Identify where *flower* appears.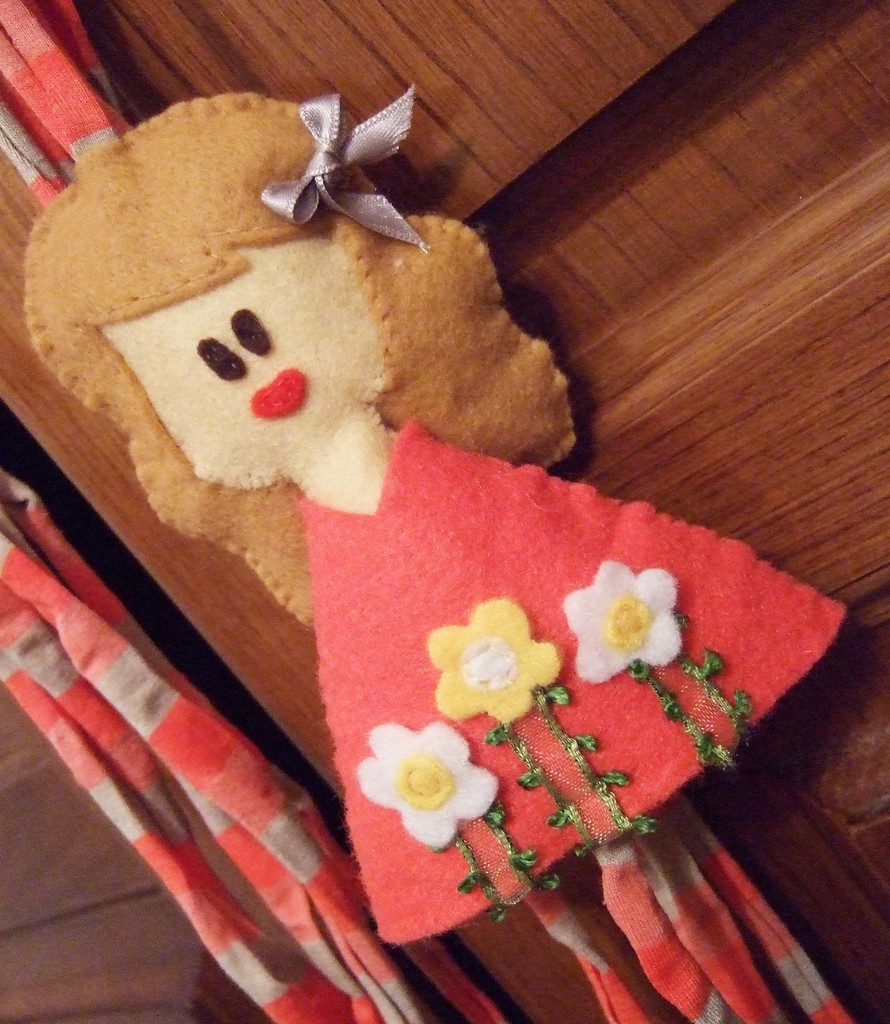
Appears at box(367, 728, 498, 831).
